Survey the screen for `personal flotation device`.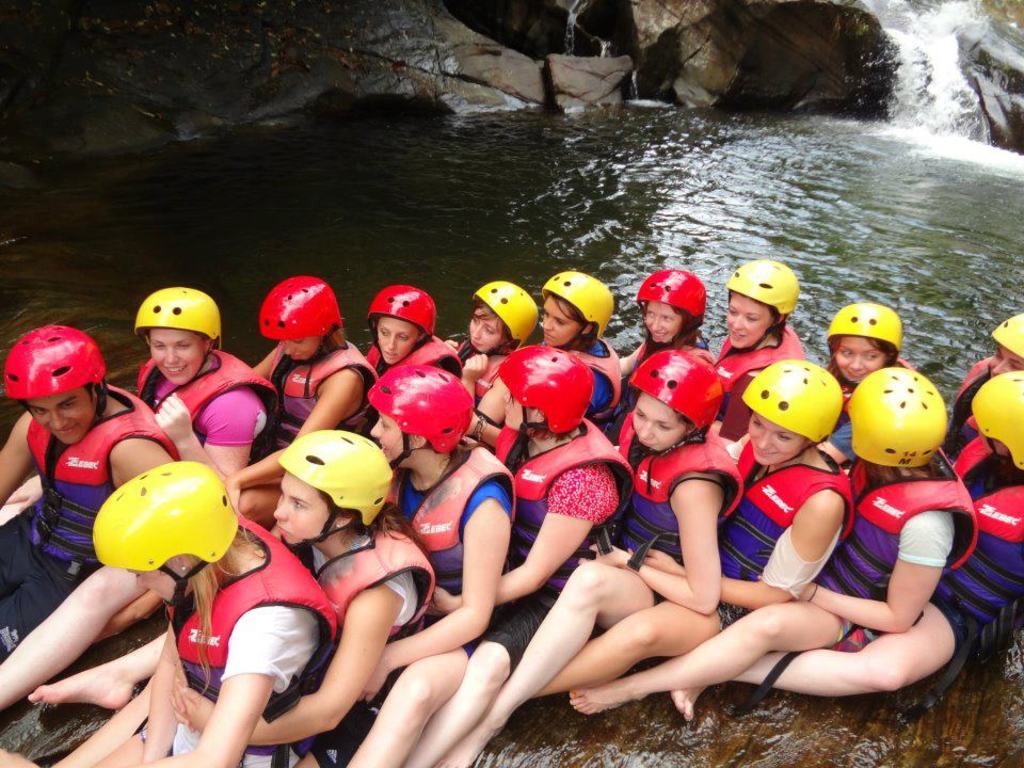
Survey found: crop(565, 335, 621, 410).
